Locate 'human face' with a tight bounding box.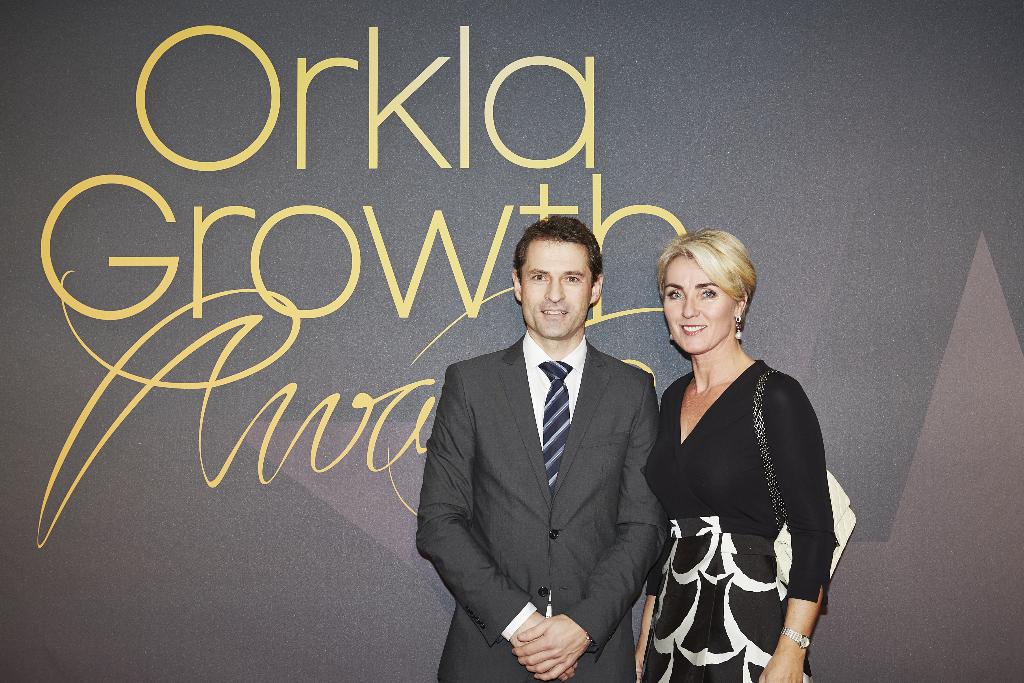
660/256/738/356.
